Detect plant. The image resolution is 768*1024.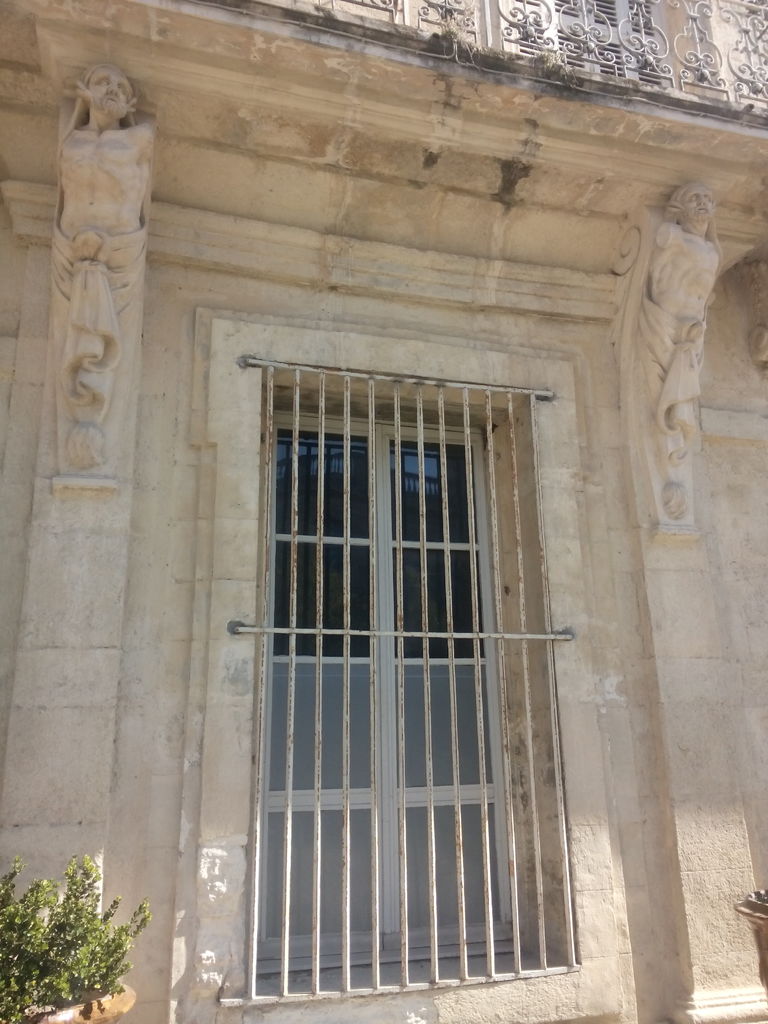
locate(440, 16, 483, 65).
